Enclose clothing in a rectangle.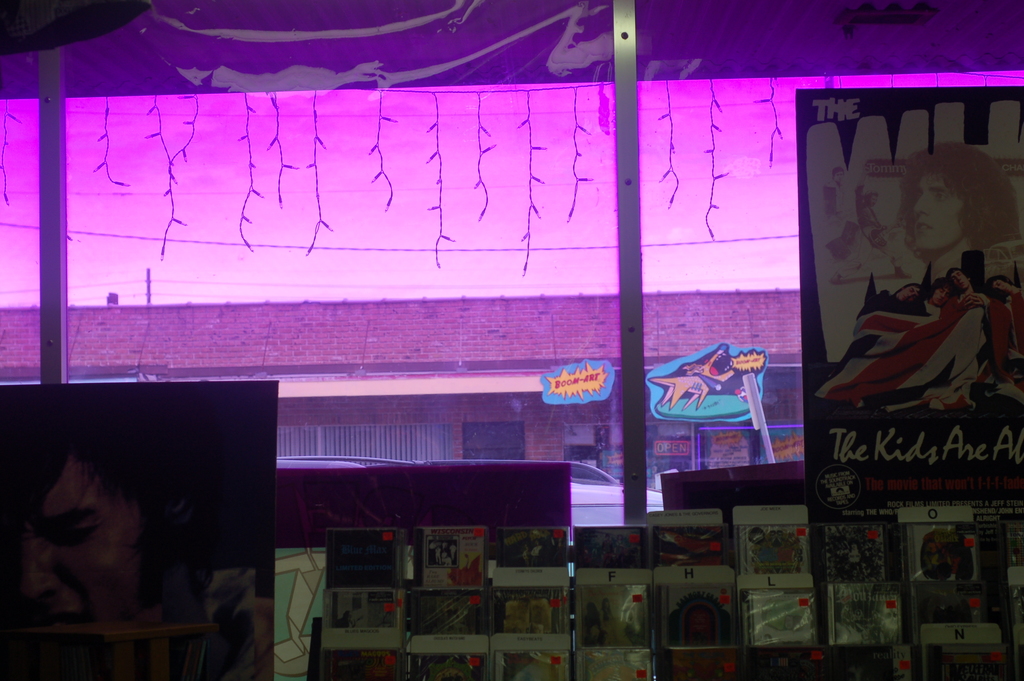
box(856, 290, 927, 316).
